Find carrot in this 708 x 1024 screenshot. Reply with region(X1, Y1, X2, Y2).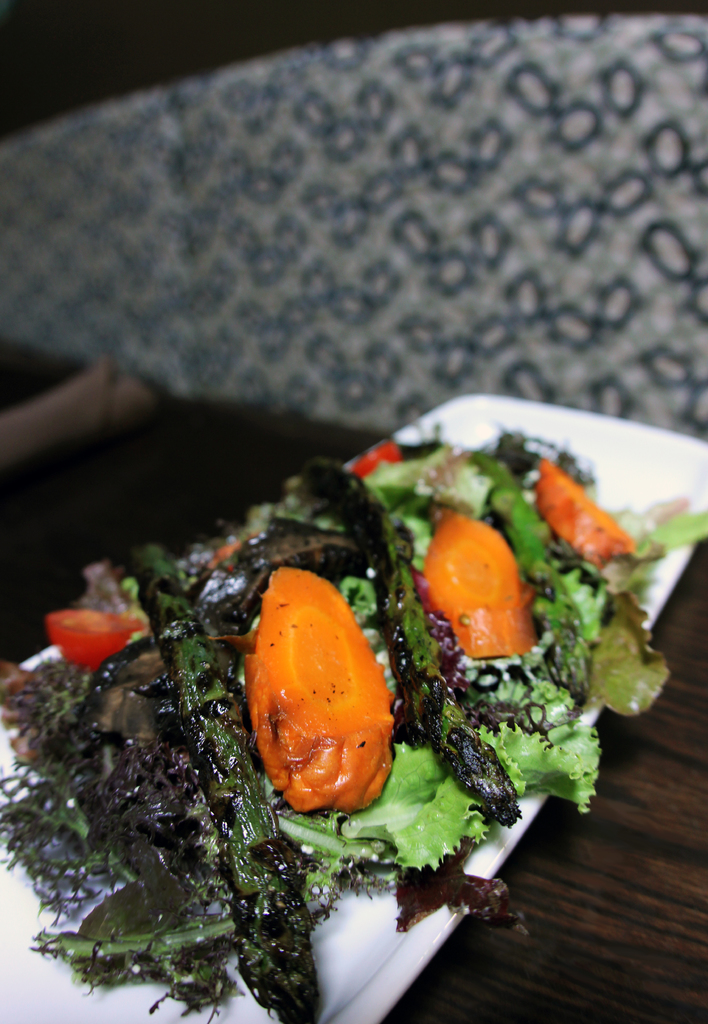
region(425, 510, 528, 659).
